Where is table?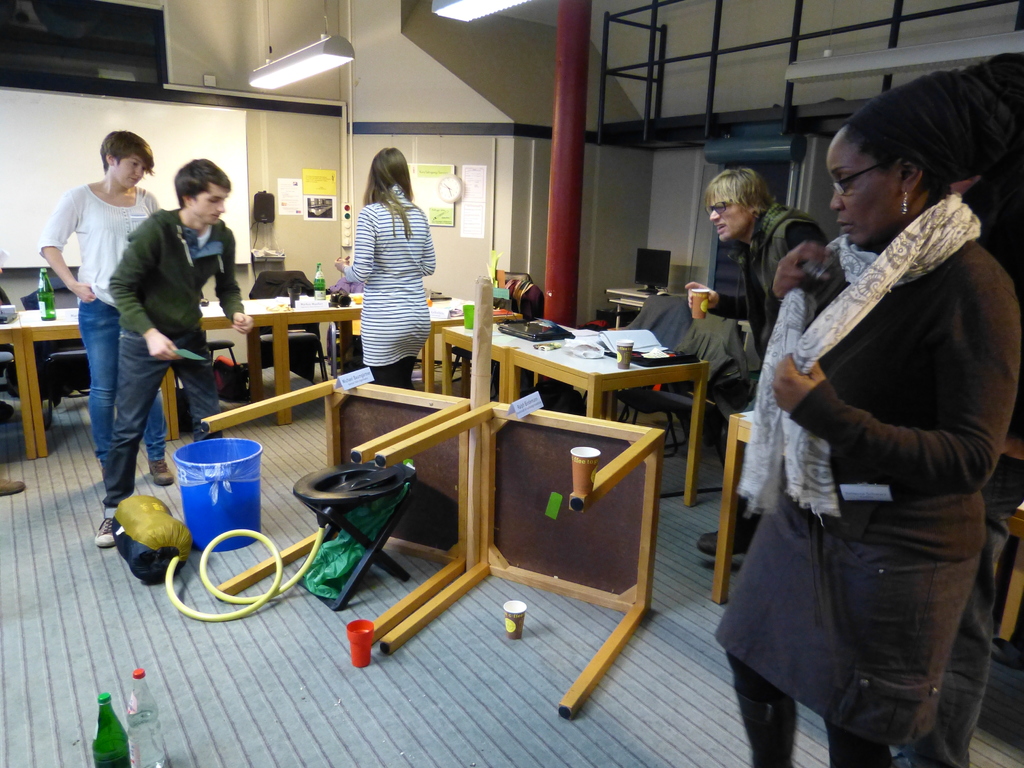
bbox(420, 283, 481, 388).
